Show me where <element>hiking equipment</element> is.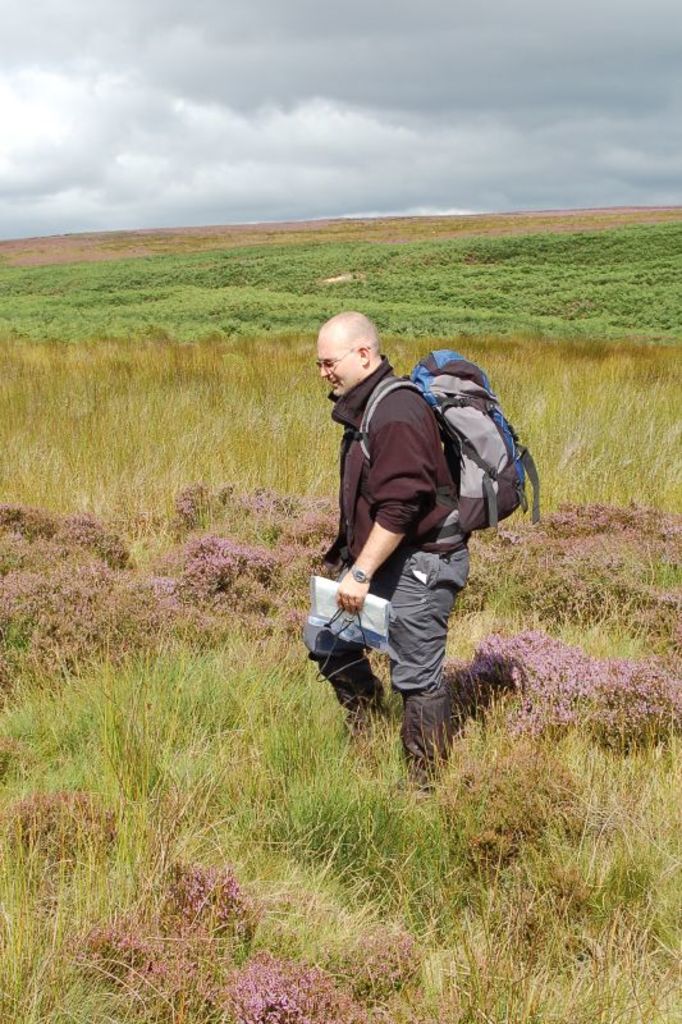
<element>hiking equipment</element> is at Rect(344, 351, 537, 545).
